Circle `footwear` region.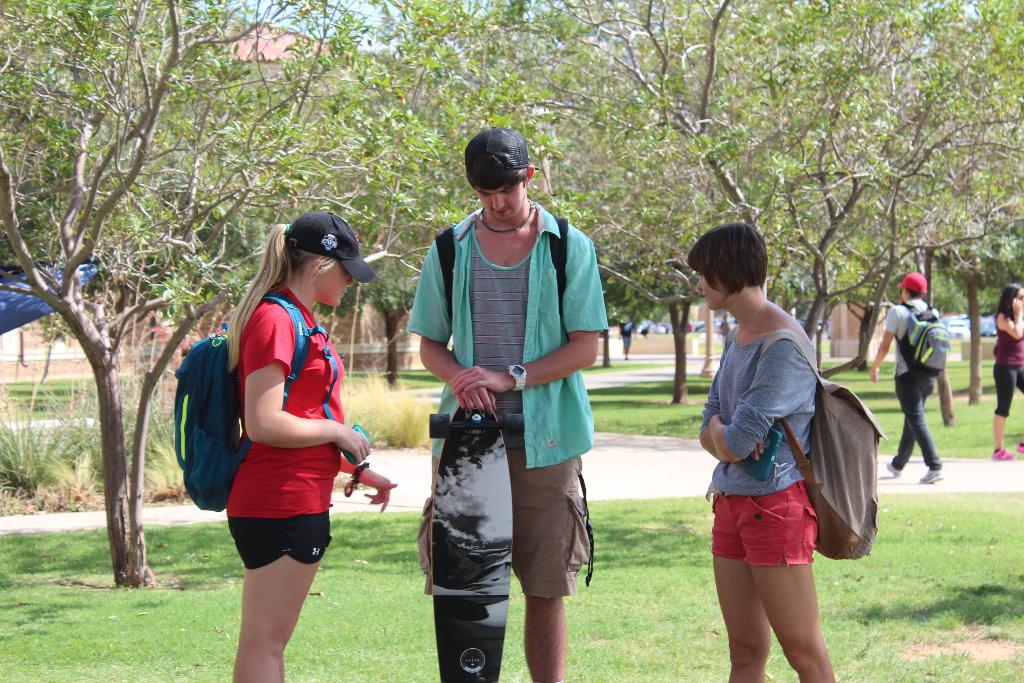
Region: BBox(995, 447, 1013, 461).
